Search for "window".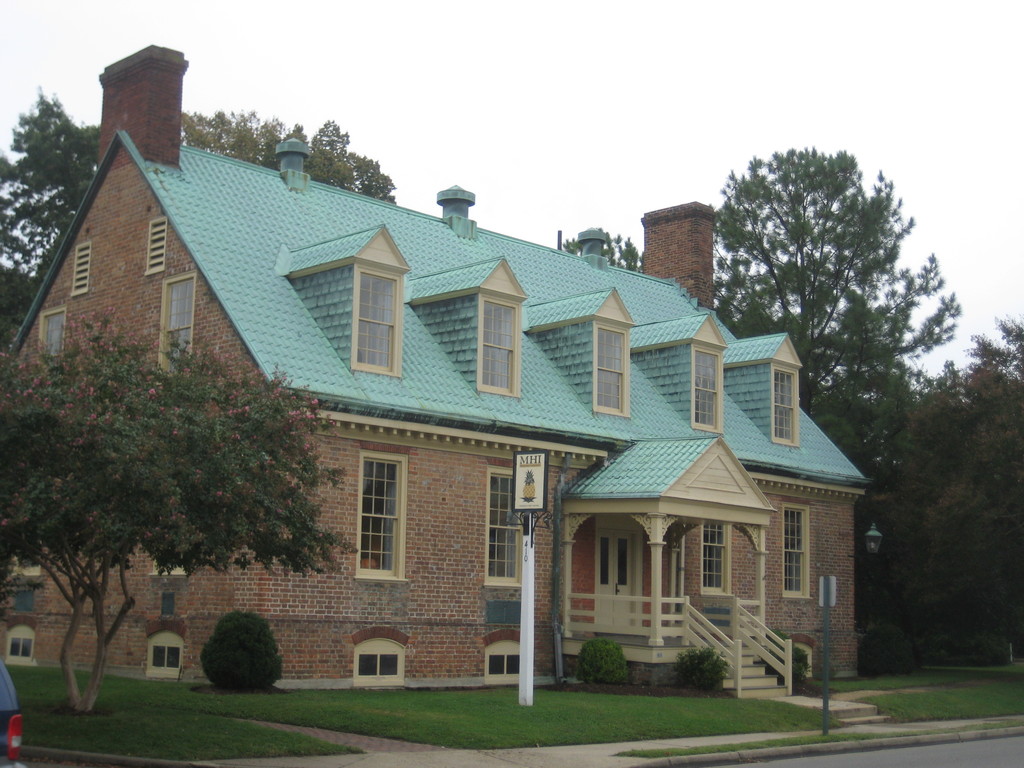
Found at [left=771, top=362, right=793, bottom=446].
